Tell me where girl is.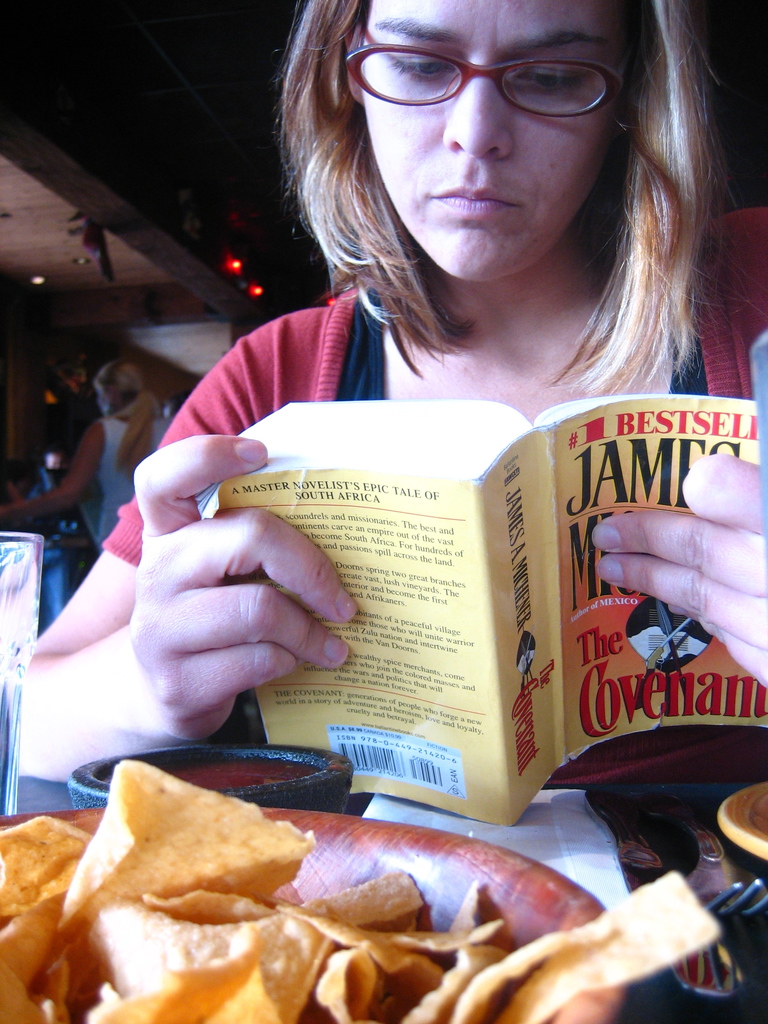
girl is at bbox(3, 0, 767, 789).
